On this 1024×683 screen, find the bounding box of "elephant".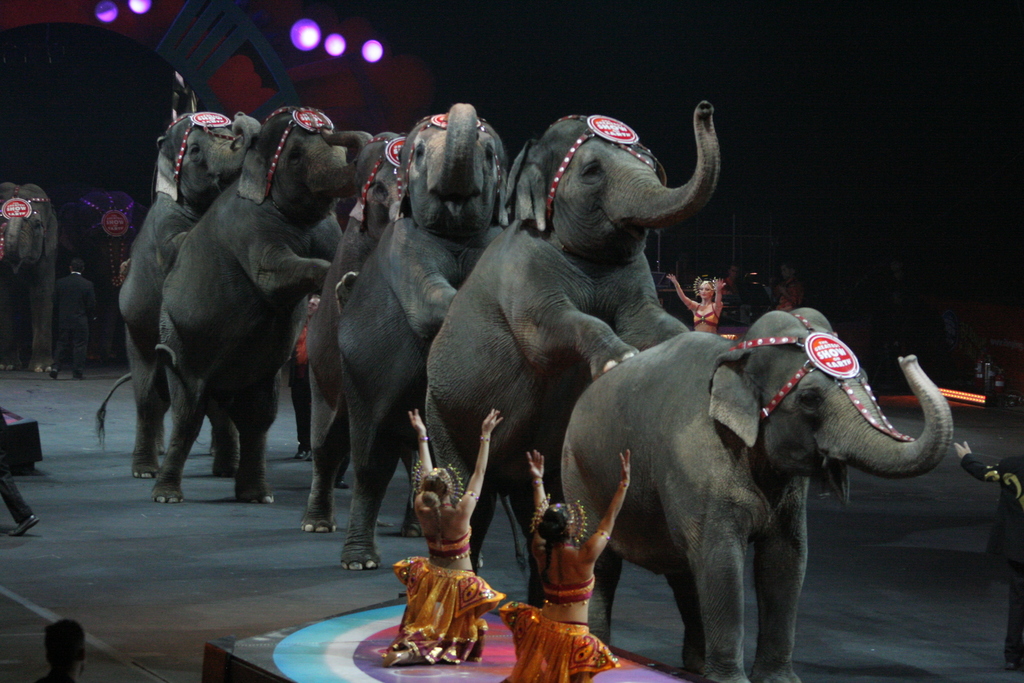
Bounding box: x1=550, y1=312, x2=958, y2=669.
